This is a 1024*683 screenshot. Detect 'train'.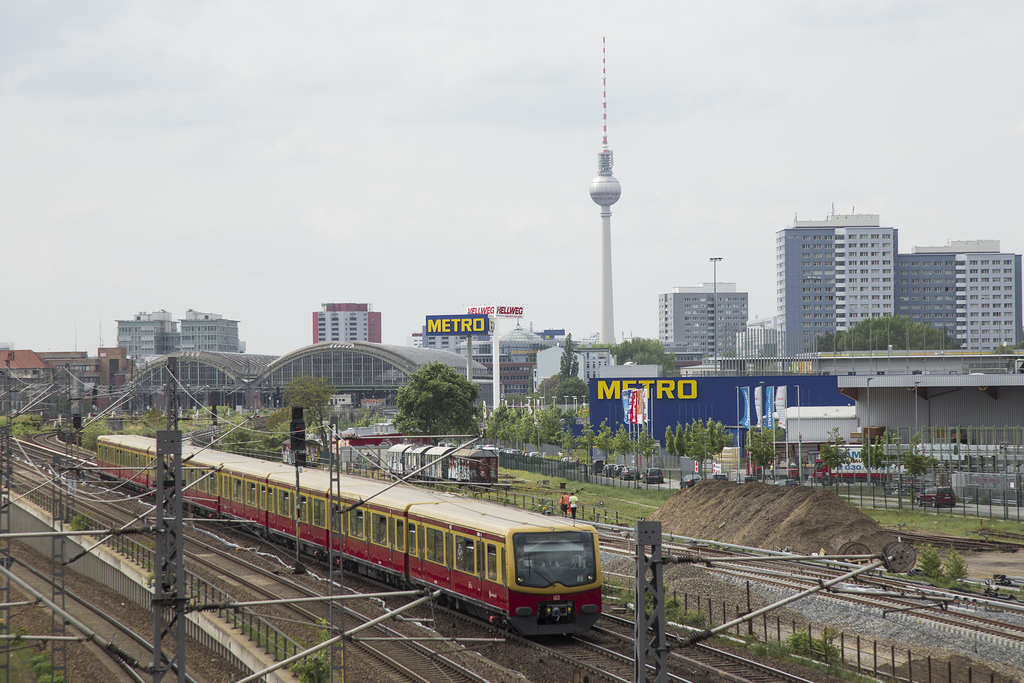
l=385, t=441, r=499, b=488.
